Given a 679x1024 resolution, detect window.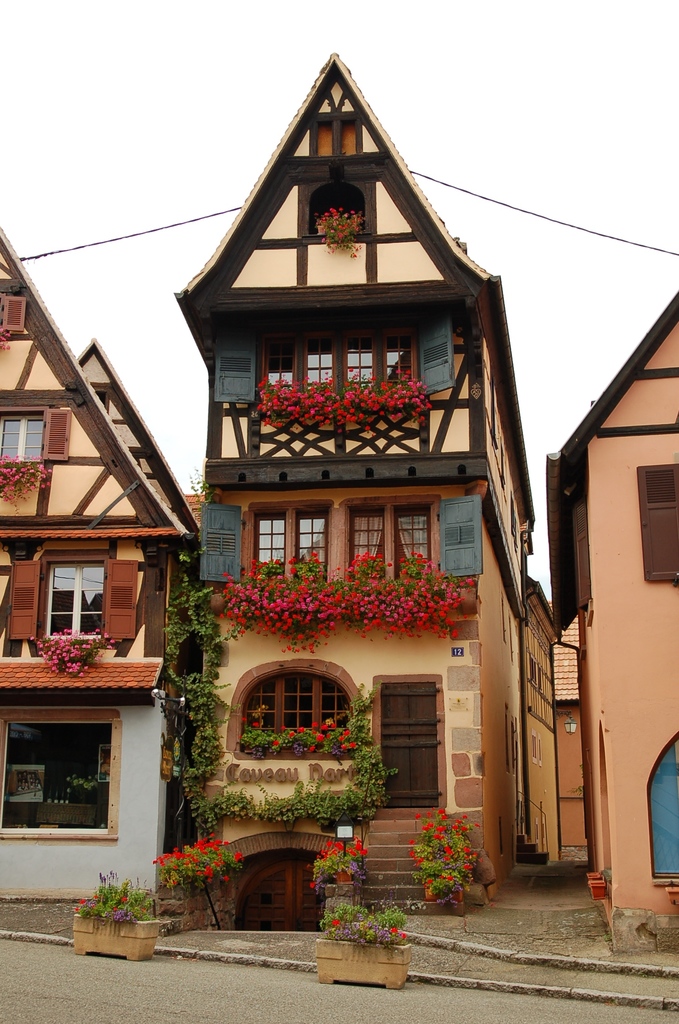
[x1=227, y1=657, x2=370, y2=767].
